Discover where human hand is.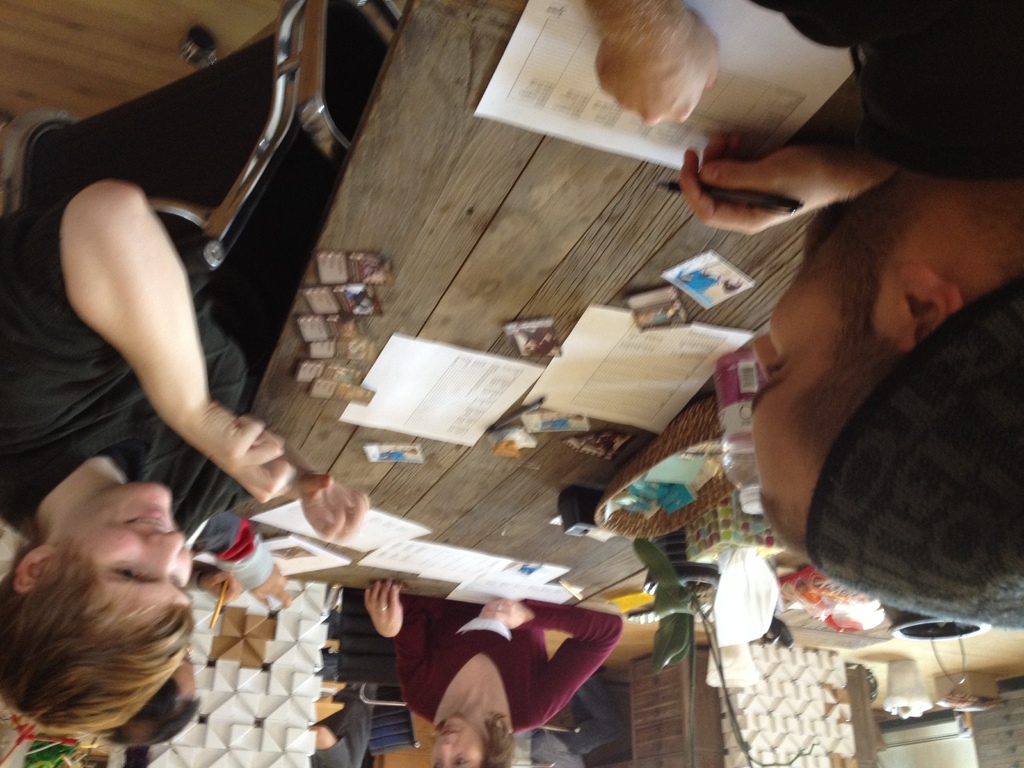
Discovered at l=478, t=597, r=531, b=631.
